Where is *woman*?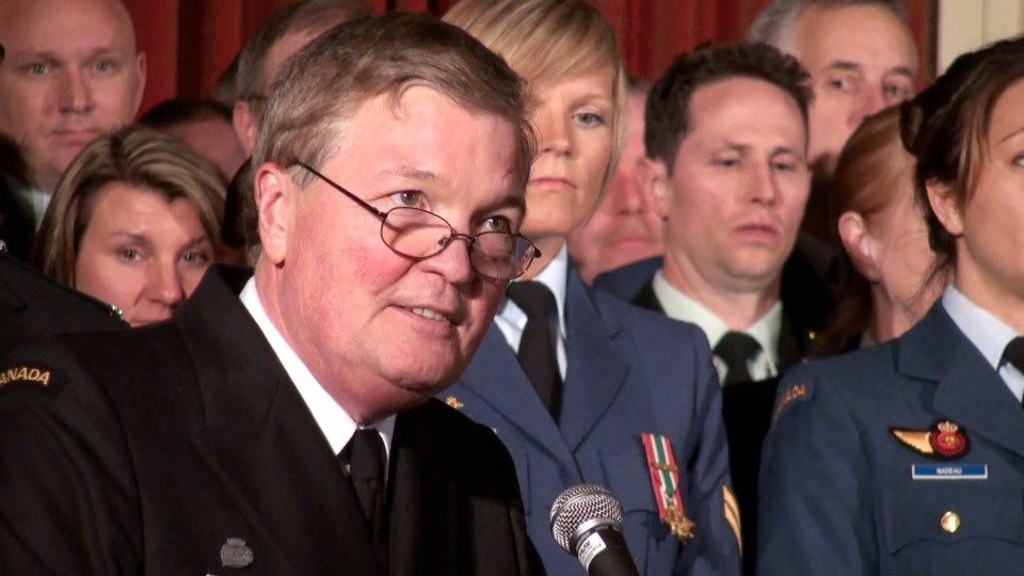
771/74/1023/575.
